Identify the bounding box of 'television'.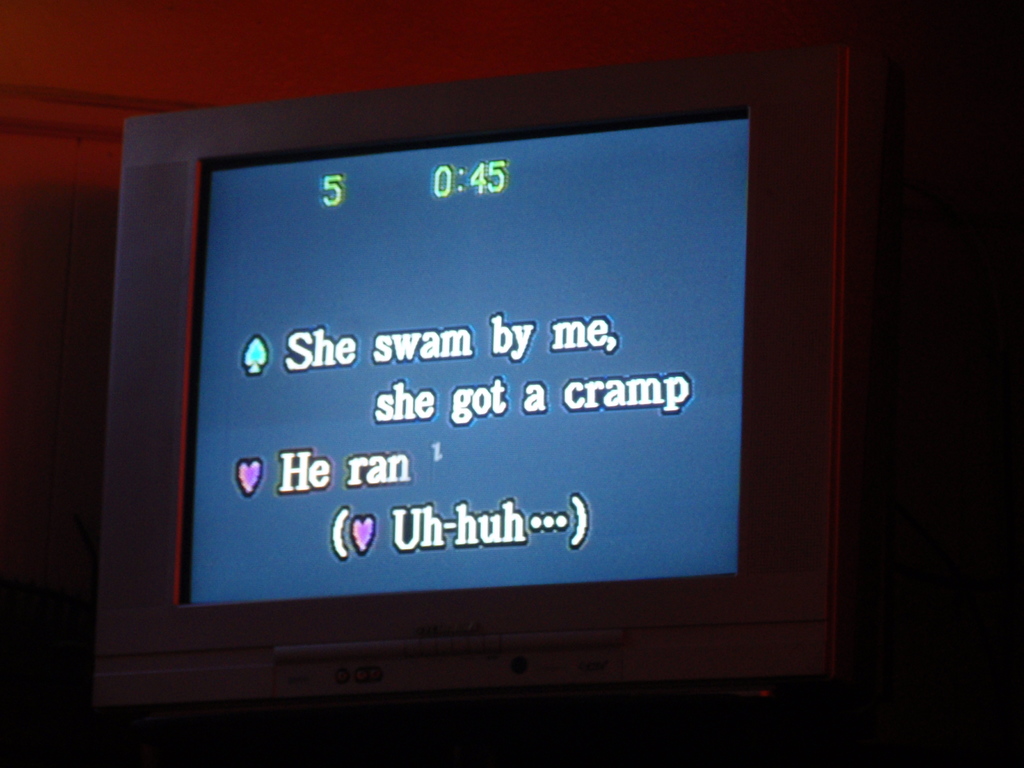
94 45 886 707.
